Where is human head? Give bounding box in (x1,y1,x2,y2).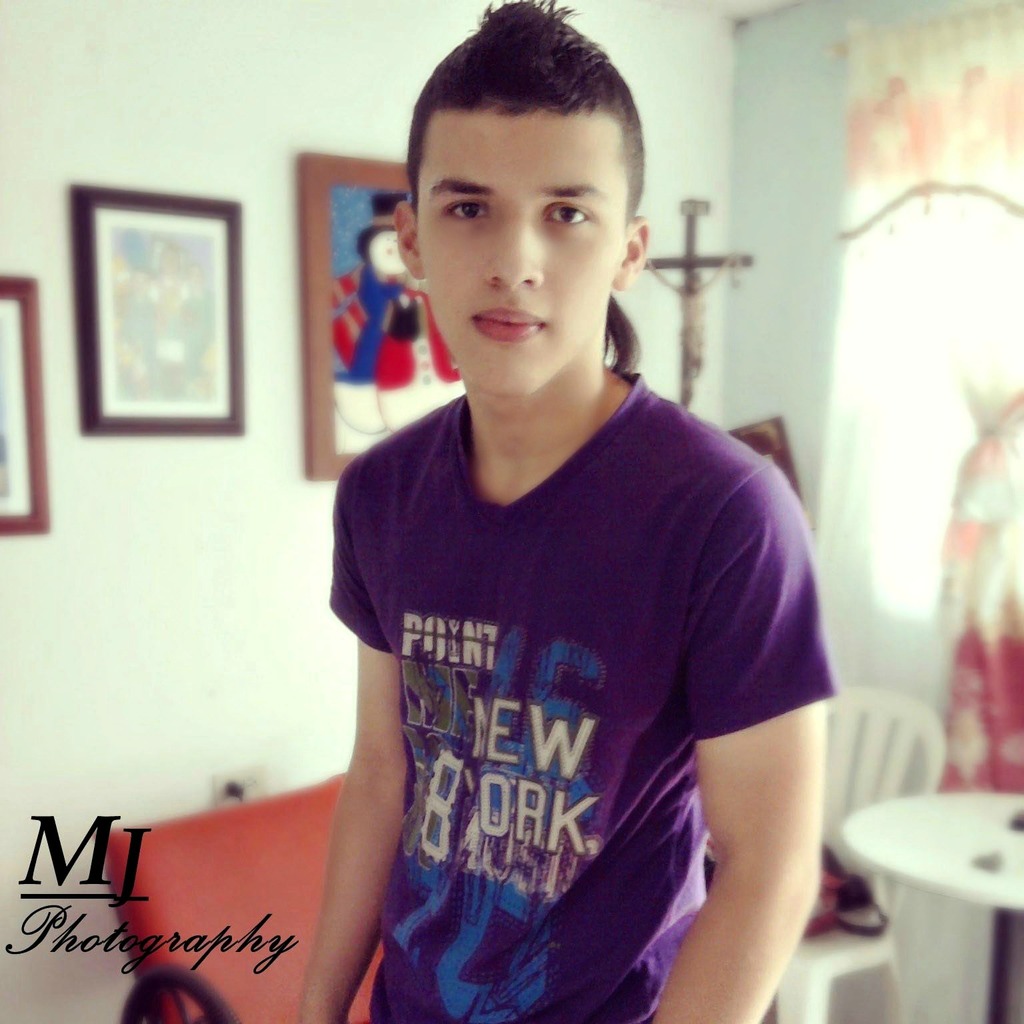
(393,0,651,403).
